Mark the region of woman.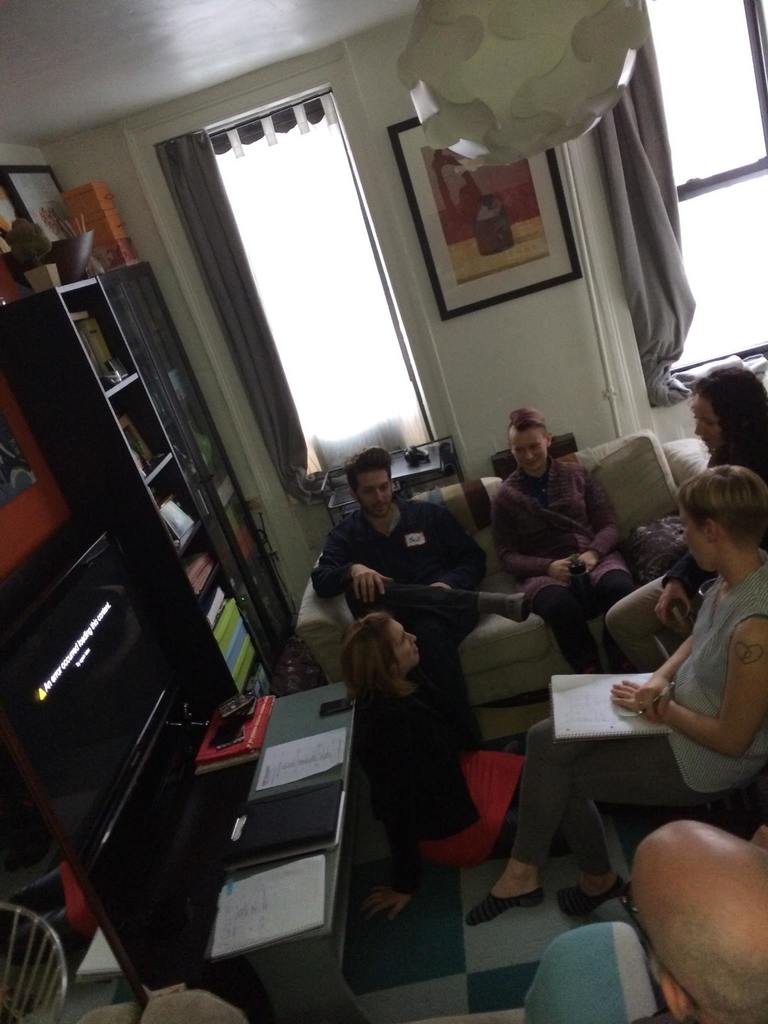
Region: [x1=486, y1=405, x2=649, y2=675].
